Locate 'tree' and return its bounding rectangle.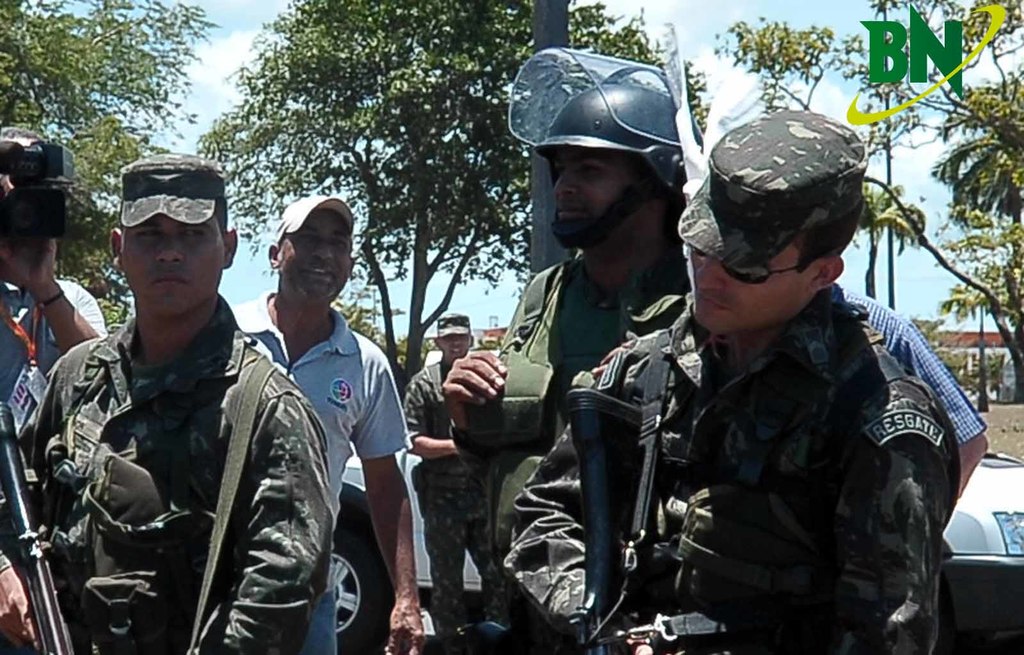
Rect(928, 92, 1023, 245).
